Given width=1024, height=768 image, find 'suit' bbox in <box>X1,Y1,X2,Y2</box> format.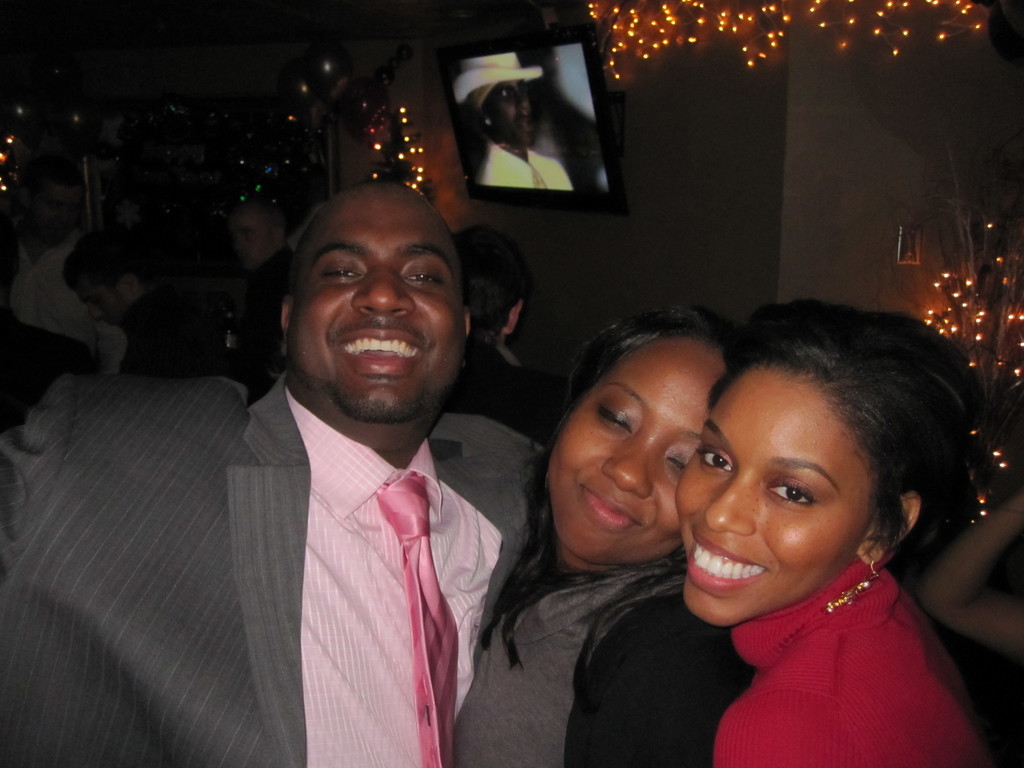
<box>79,290,528,748</box>.
